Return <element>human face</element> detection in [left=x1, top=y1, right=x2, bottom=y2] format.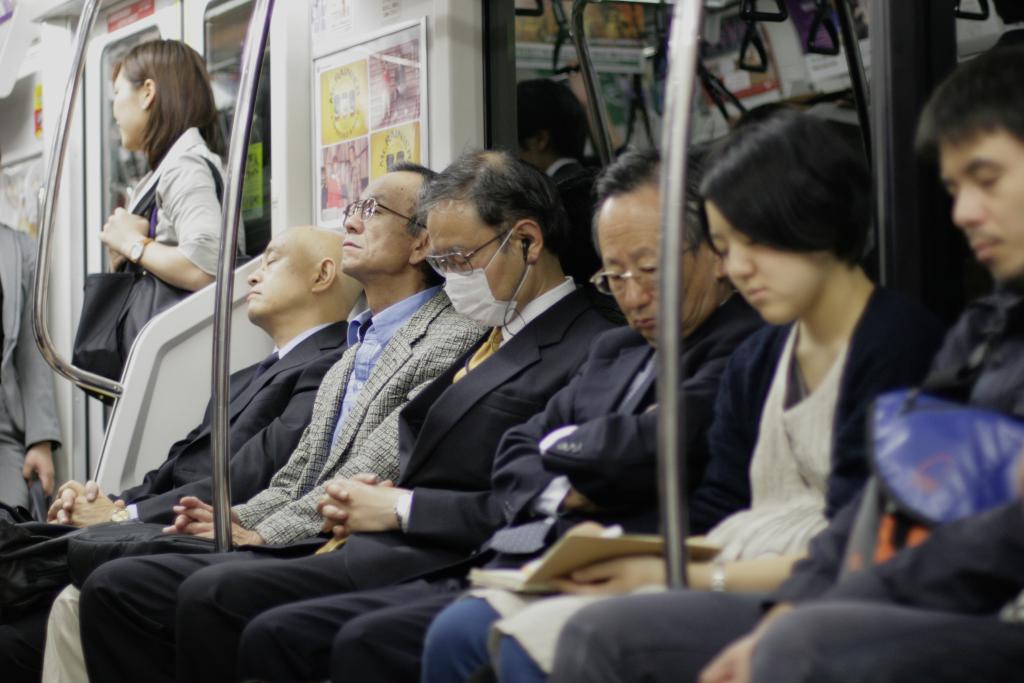
[left=427, top=217, right=523, bottom=294].
